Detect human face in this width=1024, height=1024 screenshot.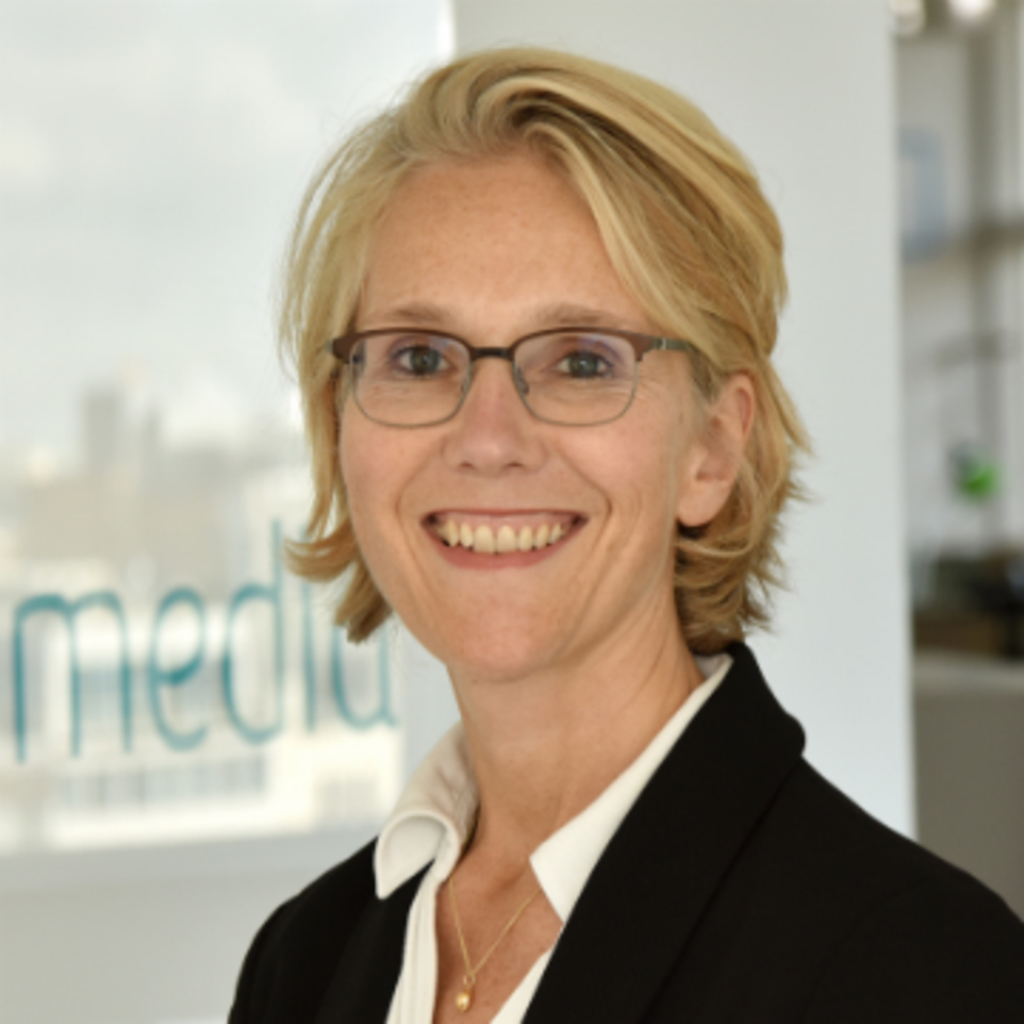
Detection: detection(336, 148, 677, 668).
